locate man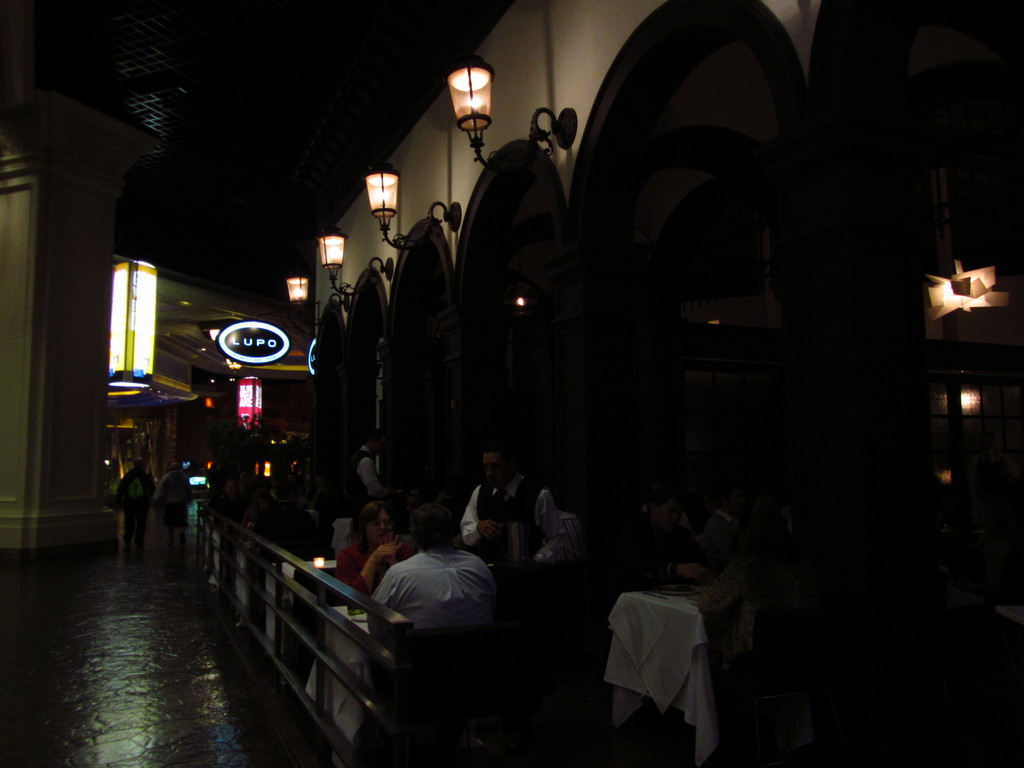
{"left": 346, "top": 522, "right": 504, "bottom": 665}
